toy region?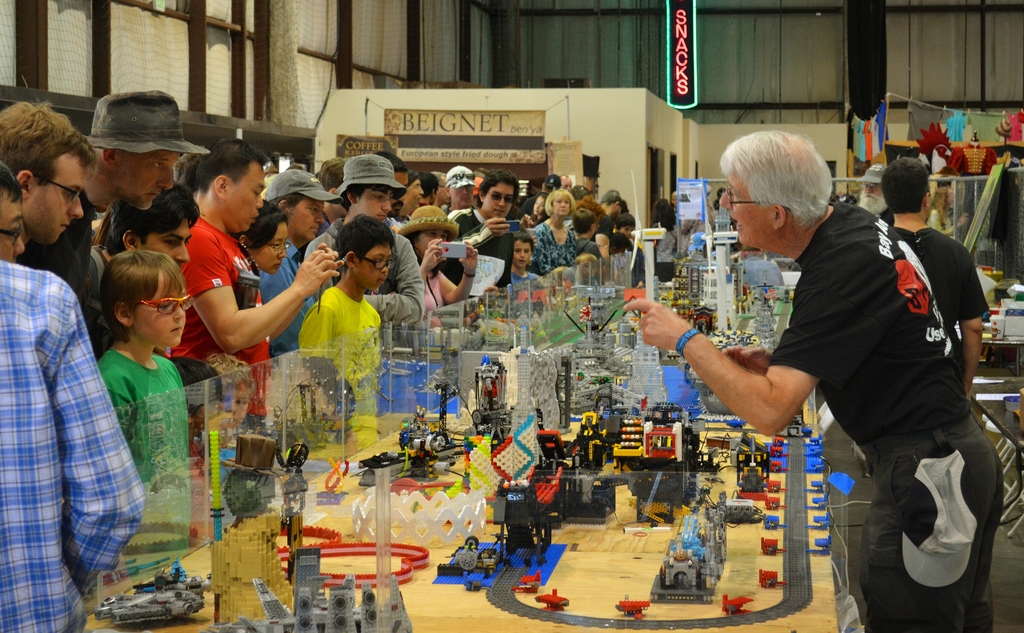
BBox(808, 511, 831, 529)
